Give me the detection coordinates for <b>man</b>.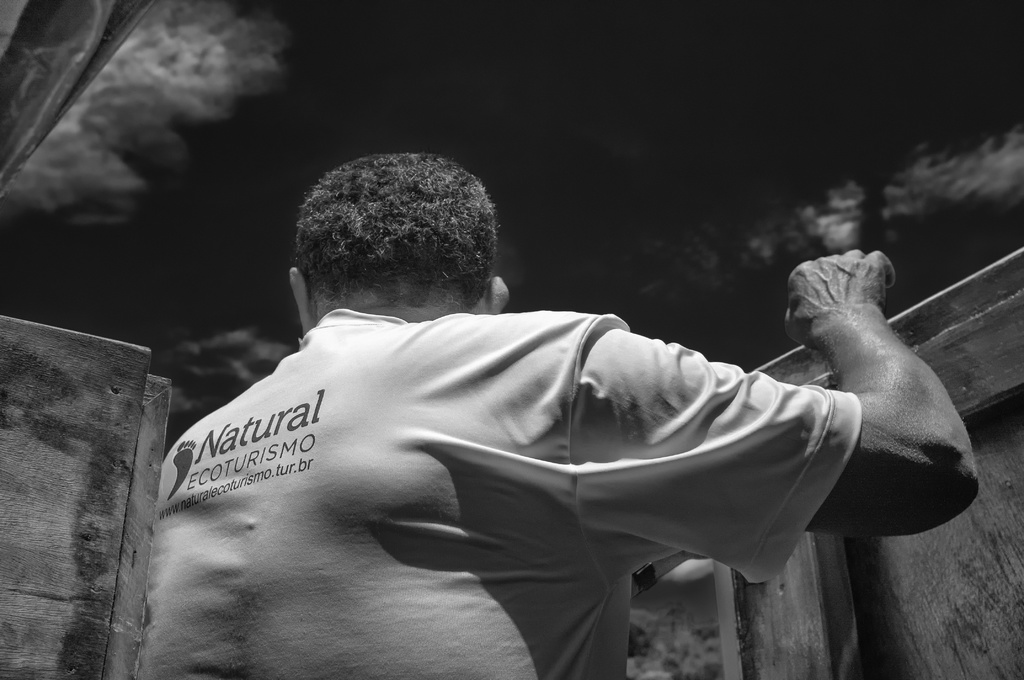
box(126, 157, 989, 679).
